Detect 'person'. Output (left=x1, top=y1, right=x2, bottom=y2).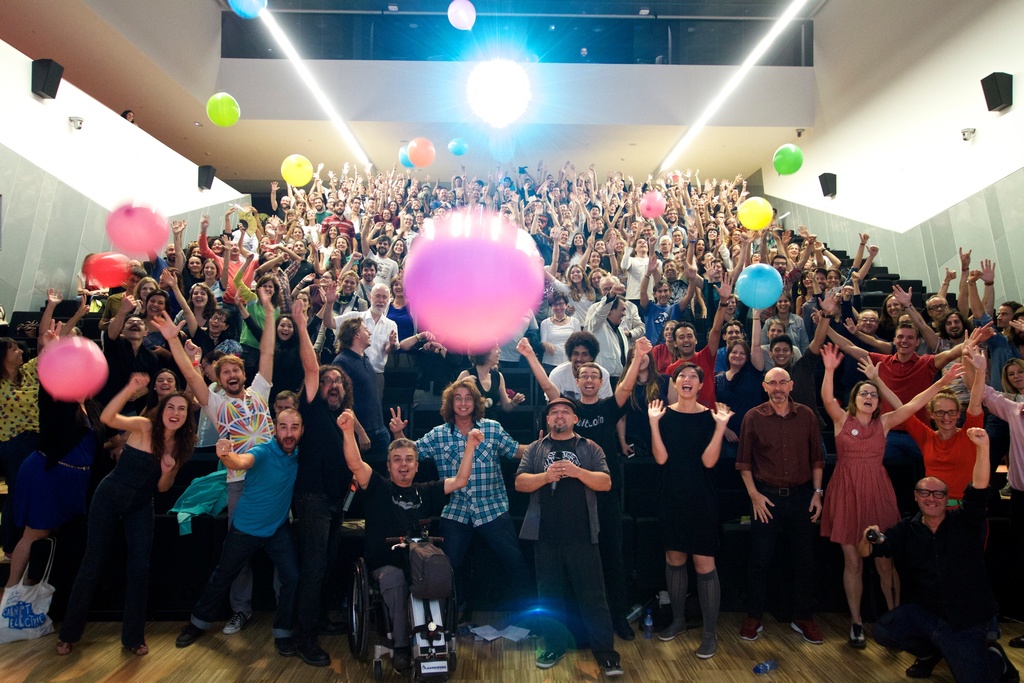
(left=310, top=197, right=332, bottom=227).
